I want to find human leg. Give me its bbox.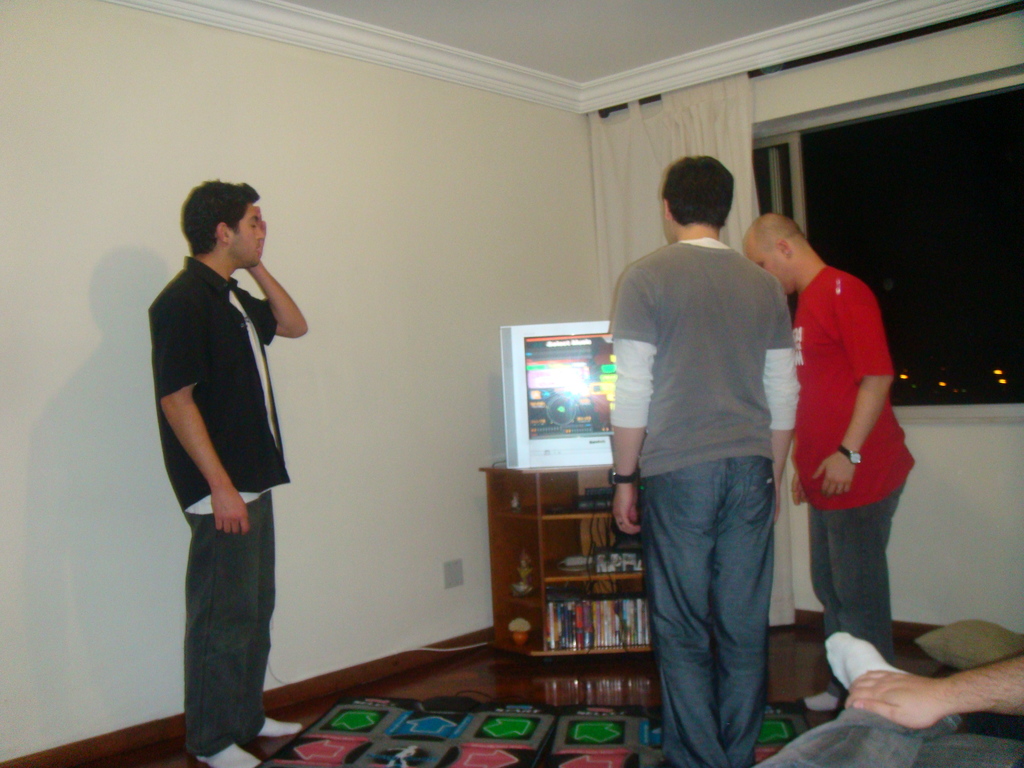
<bbox>632, 474, 729, 764</bbox>.
